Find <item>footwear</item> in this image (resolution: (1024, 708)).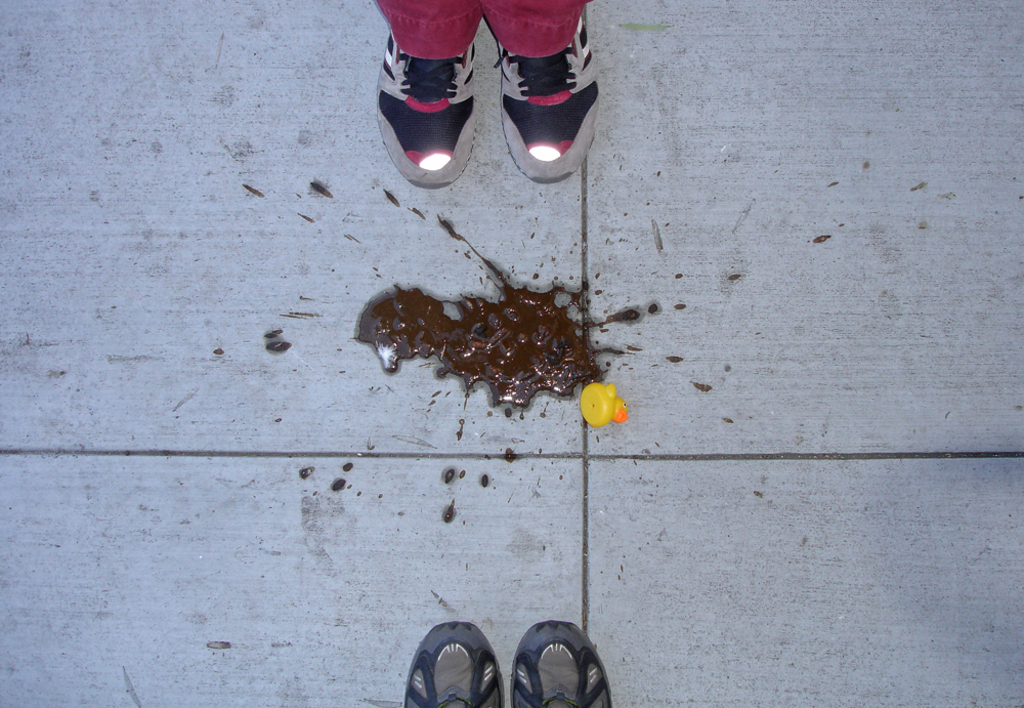
<box>502,623,609,707</box>.
